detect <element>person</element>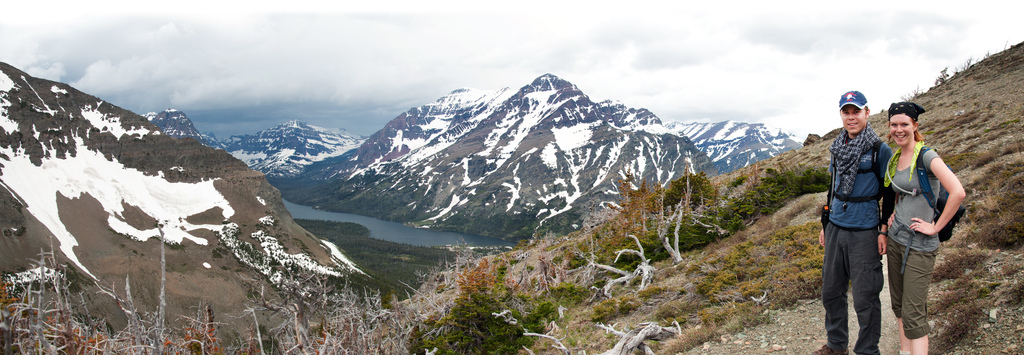
Rect(890, 95, 961, 342)
